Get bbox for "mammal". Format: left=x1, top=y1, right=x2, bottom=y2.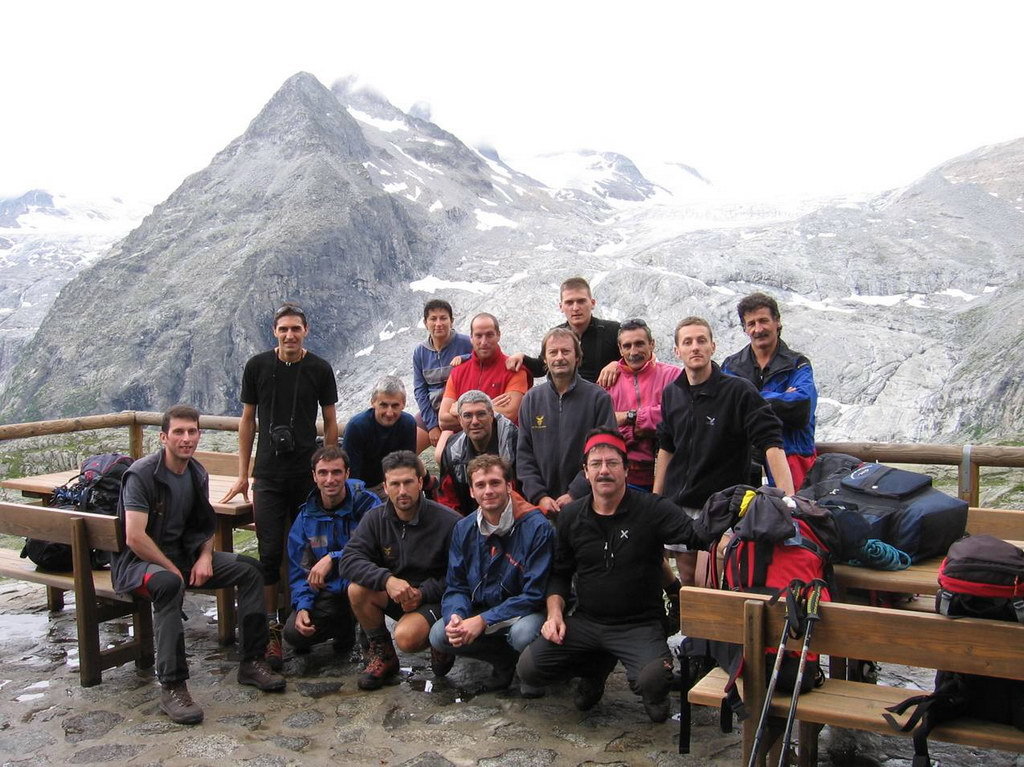
left=517, top=327, right=618, bottom=519.
